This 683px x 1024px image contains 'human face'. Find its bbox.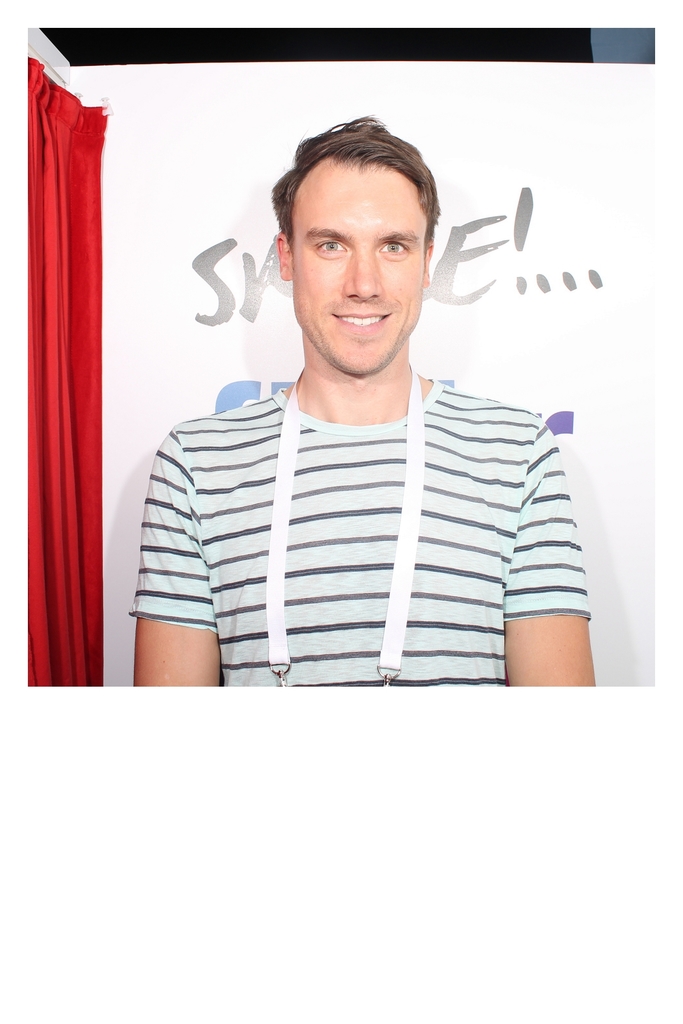
{"x1": 293, "y1": 161, "x2": 422, "y2": 376}.
